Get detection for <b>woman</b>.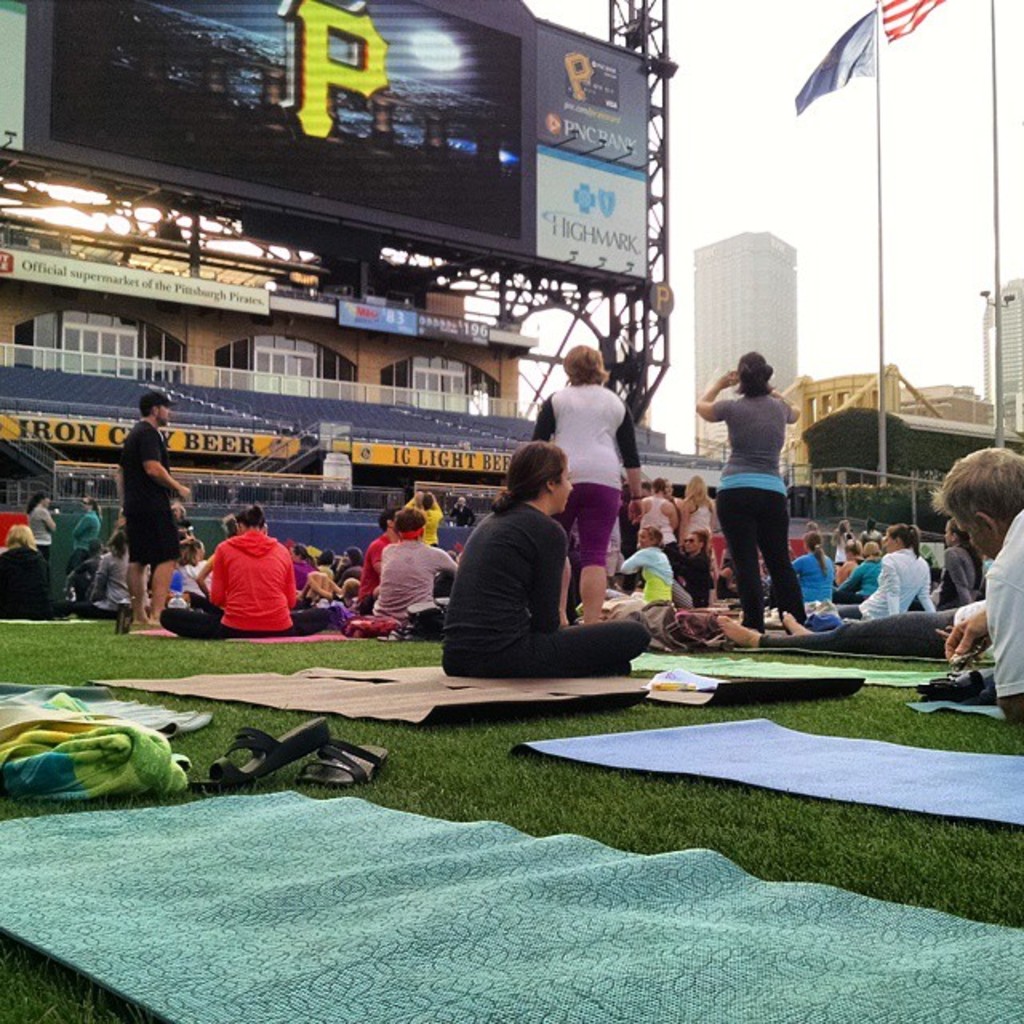
Detection: bbox=(67, 490, 107, 600).
